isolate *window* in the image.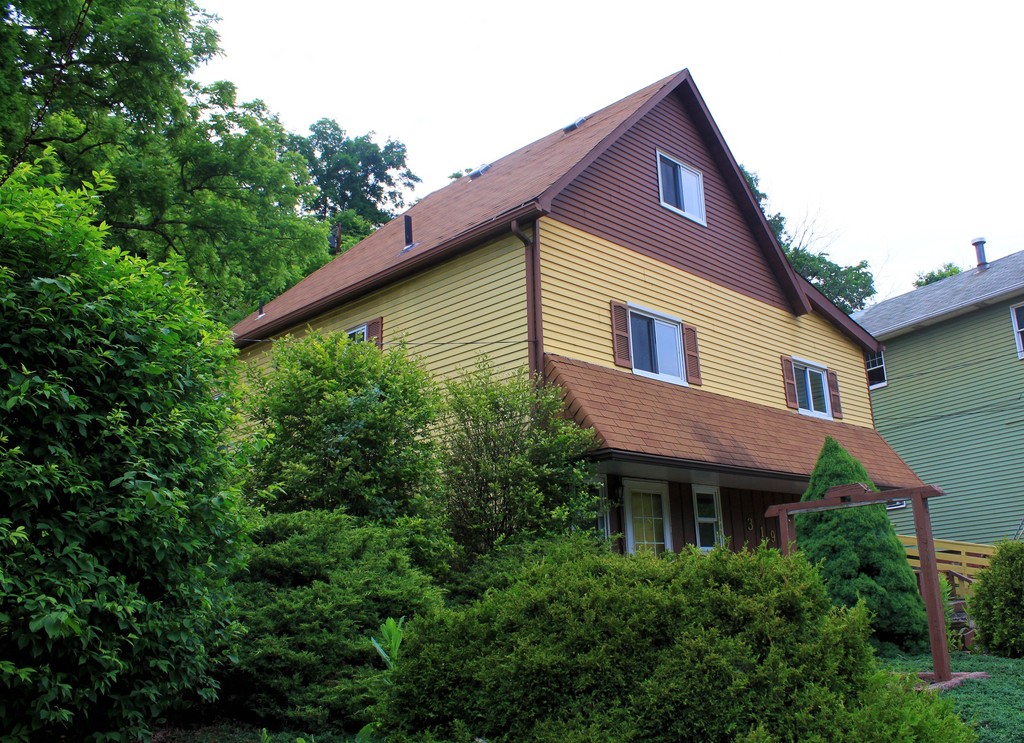
Isolated region: (612, 298, 700, 385).
